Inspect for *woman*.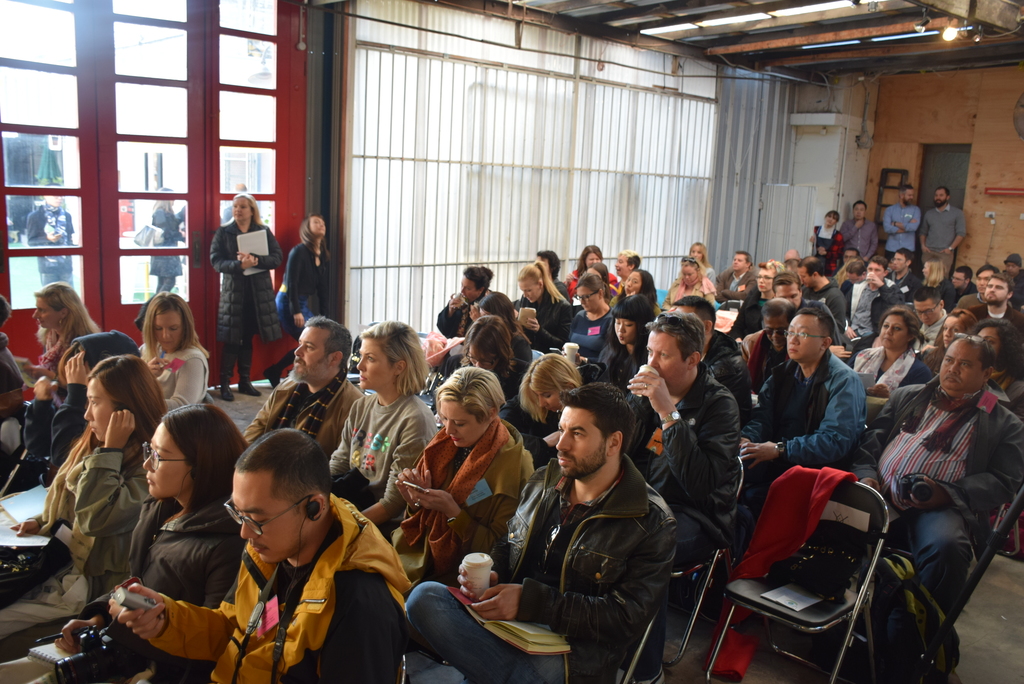
Inspection: crop(0, 402, 260, 683).
